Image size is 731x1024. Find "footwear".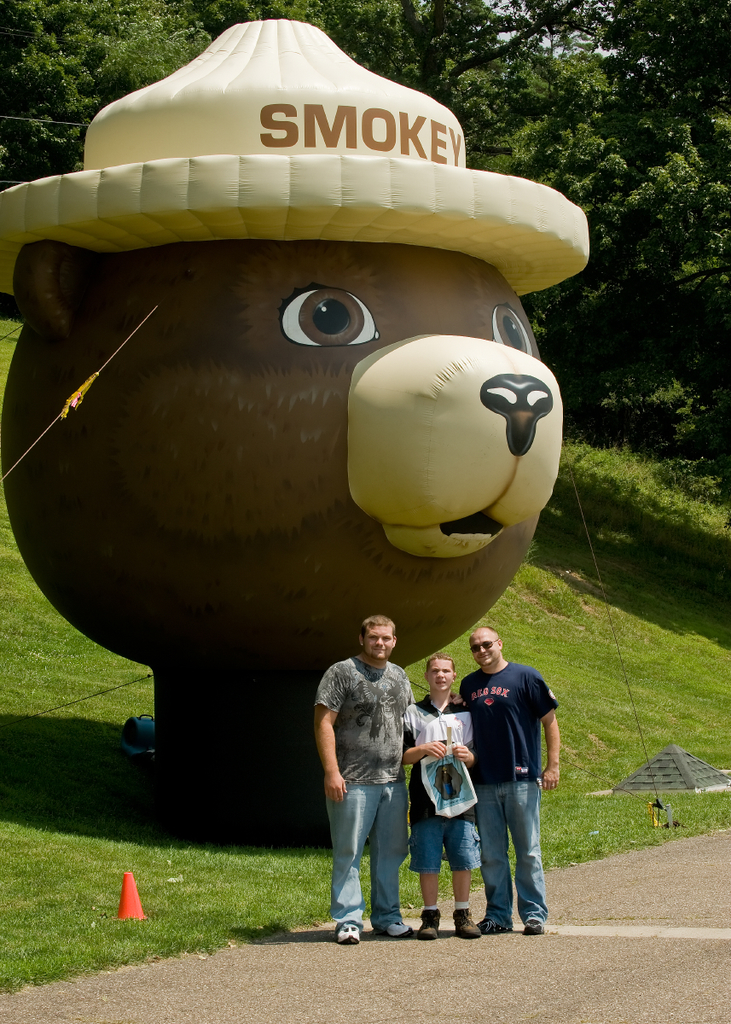
(418, 905, 438, 938).
